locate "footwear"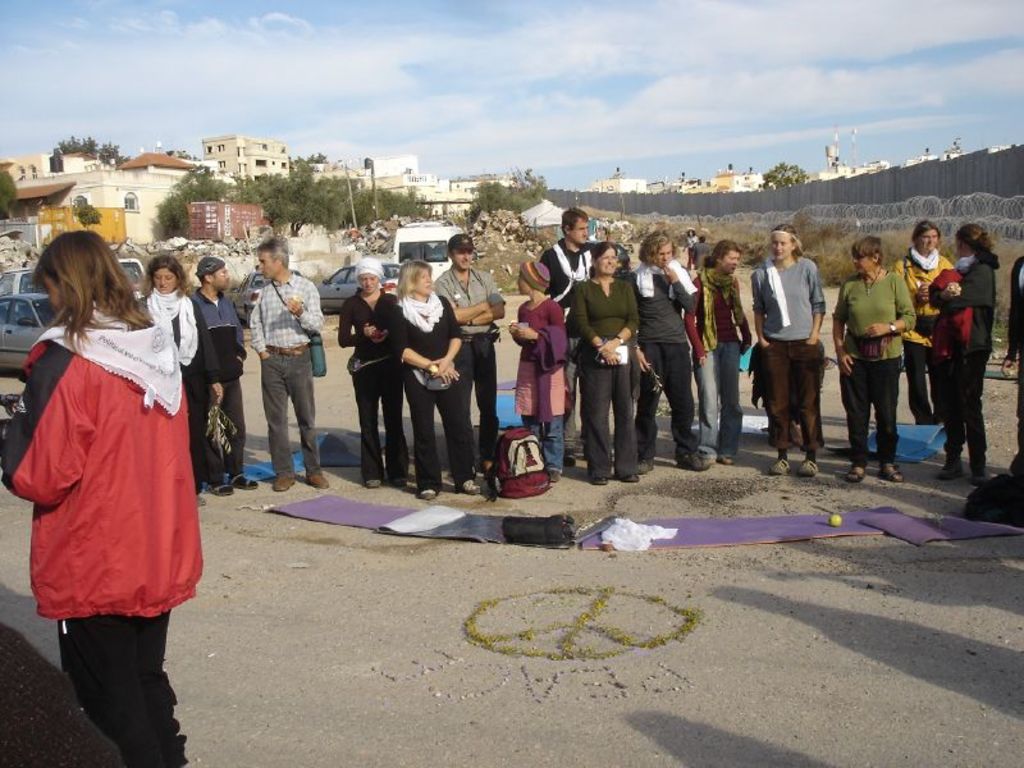
{"left": 548, "top": 468, "right": 561, "bottom": 483}
